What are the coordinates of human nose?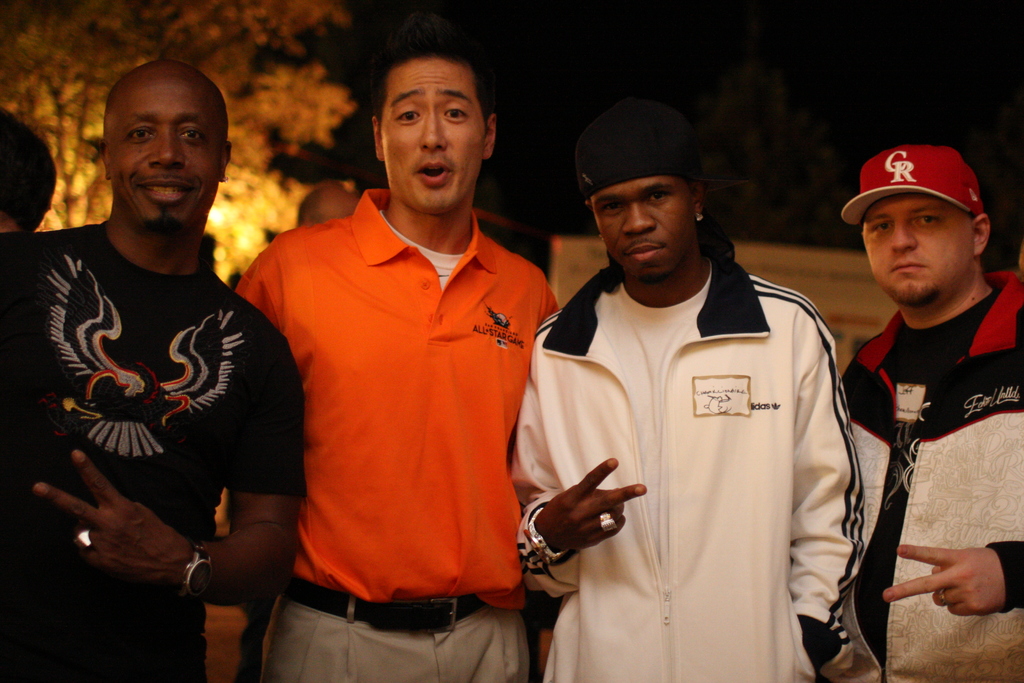
148:128:186:167.
